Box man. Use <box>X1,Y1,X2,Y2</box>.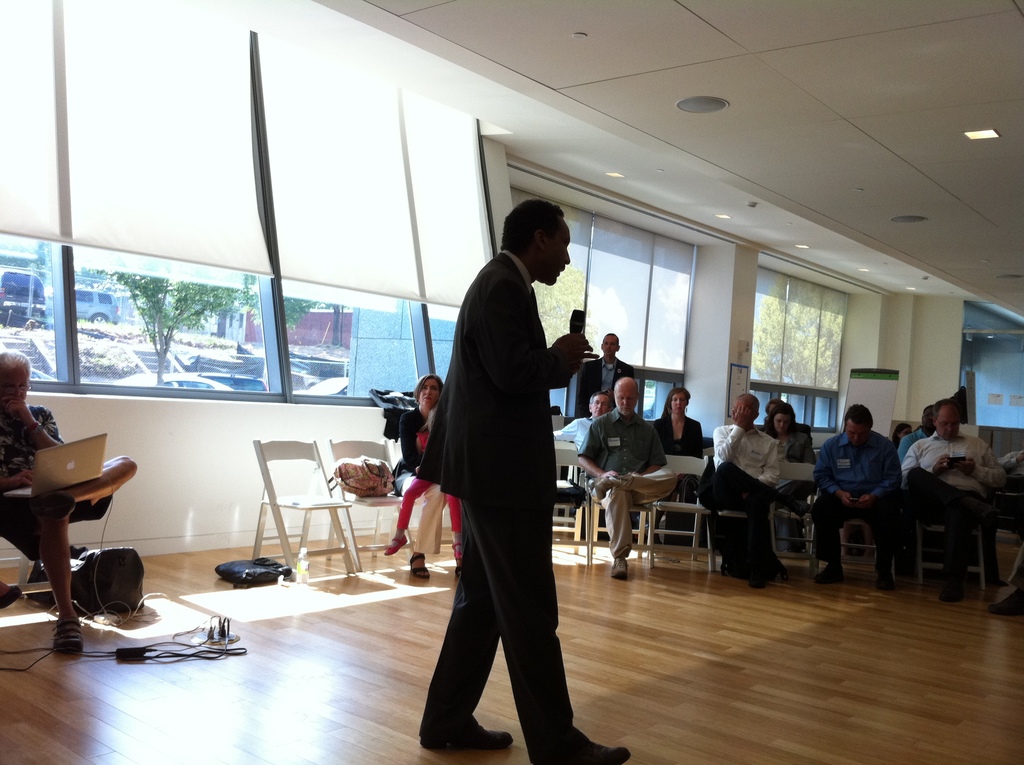
<box>1,352,139,650</box>.
